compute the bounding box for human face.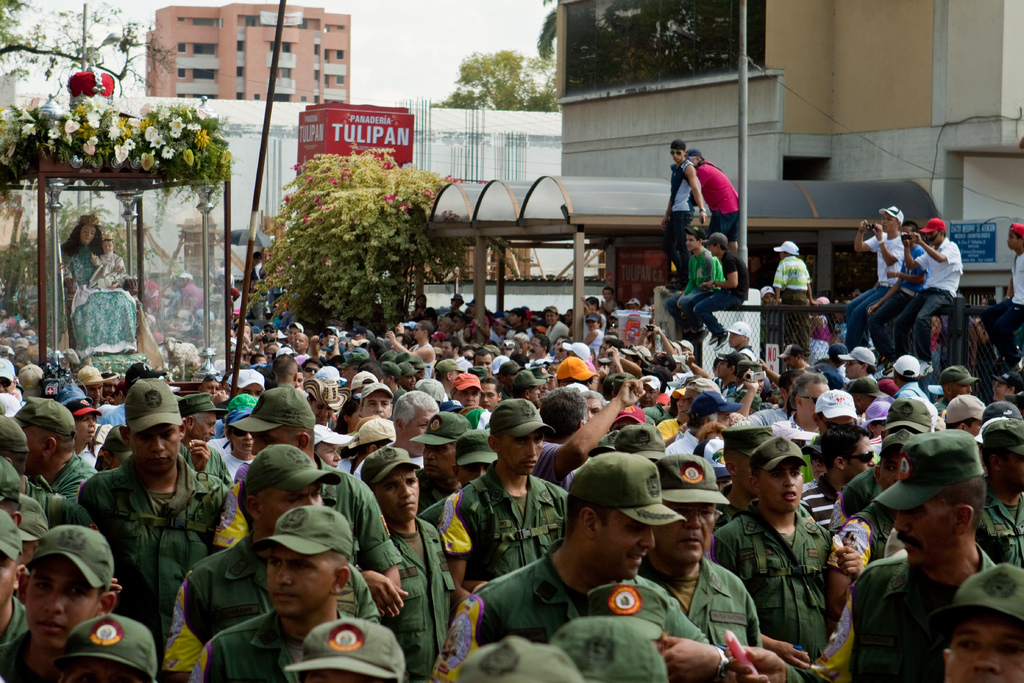
{"left": 781, "top": 252, "right": 785, "bottom": 258}.
